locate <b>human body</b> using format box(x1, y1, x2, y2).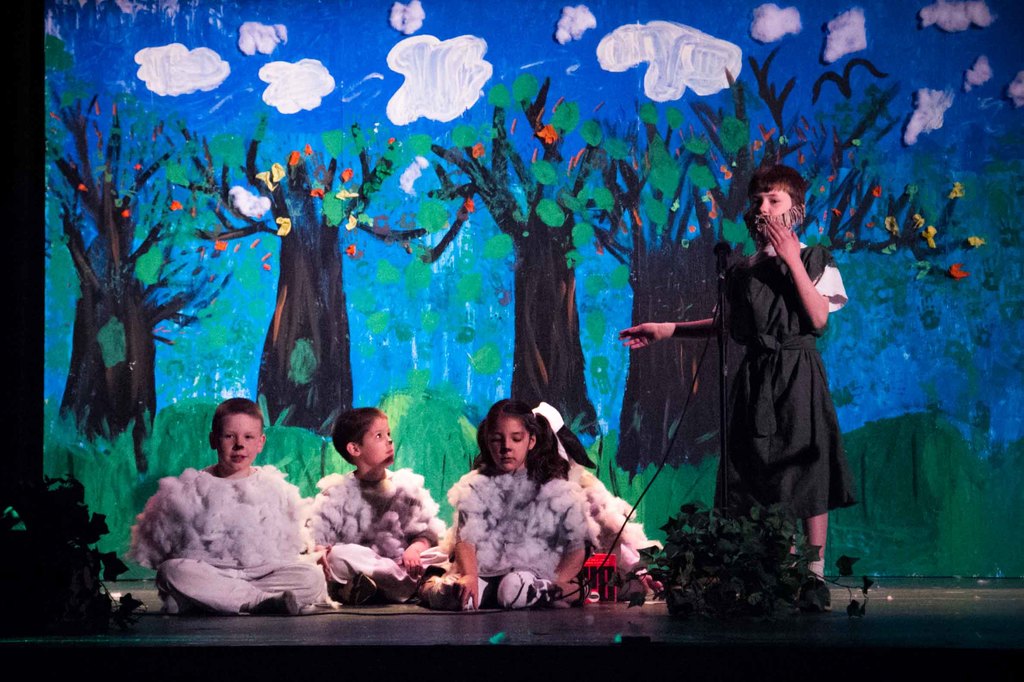
box(309, 401, 480, 633).
